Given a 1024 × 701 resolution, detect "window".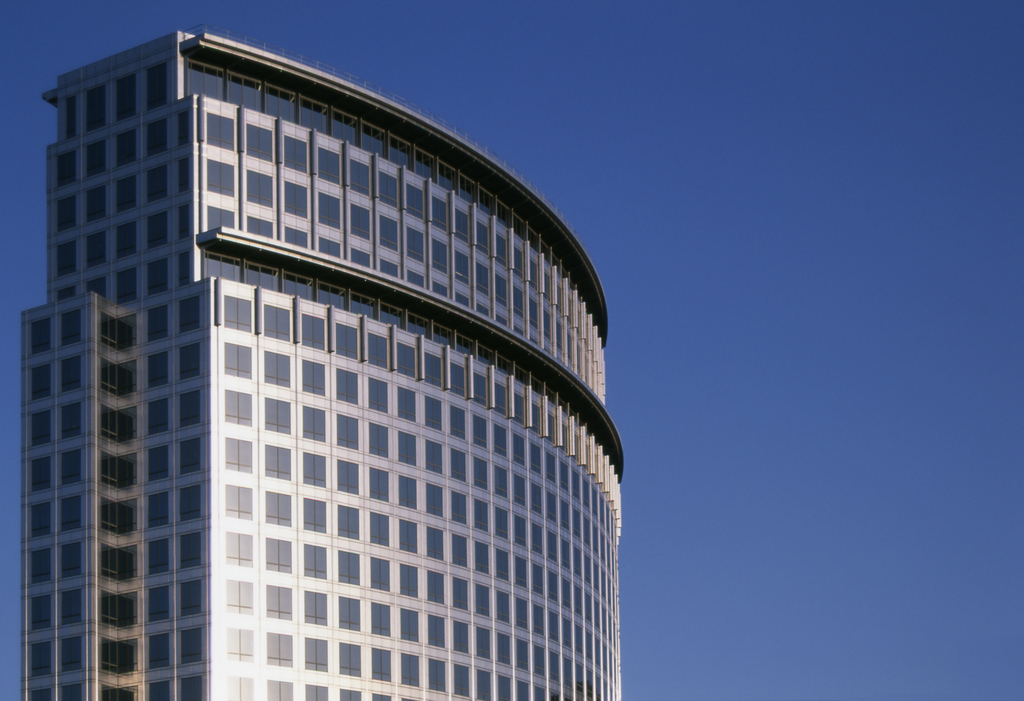
264/302/290/339.
